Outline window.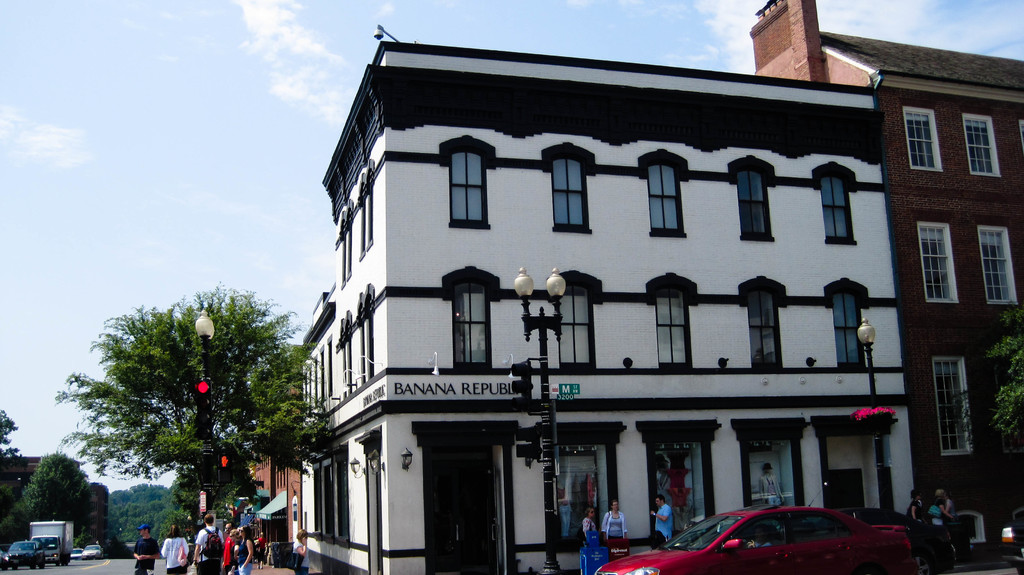
Outline: {"left": 648, "top": 161, "right": 682, "bottom": 233}.
